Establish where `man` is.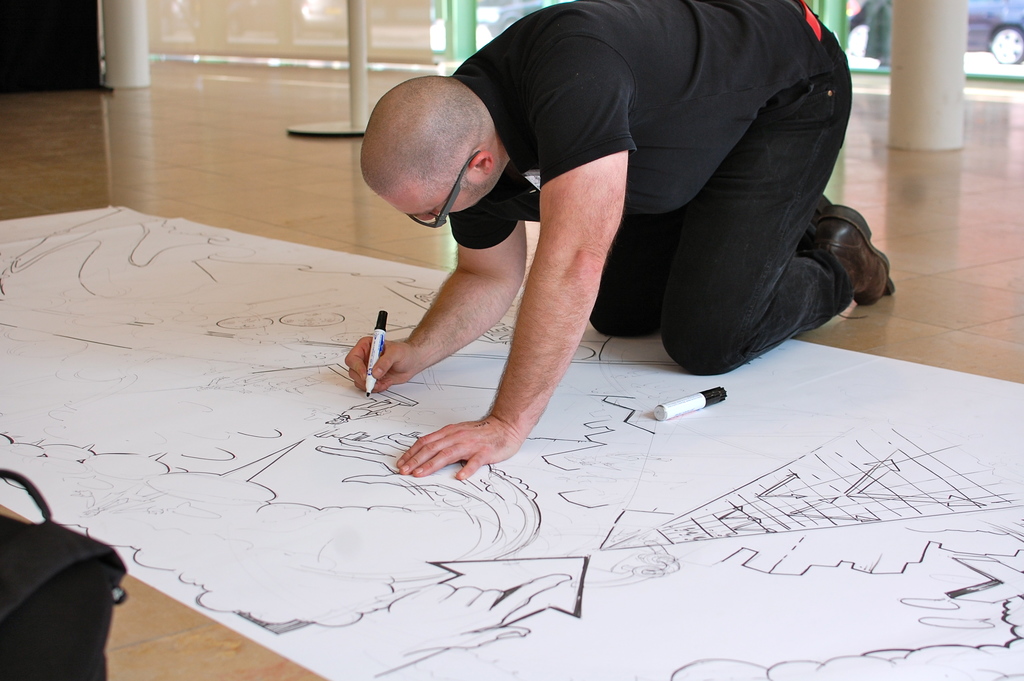
Established at bbox=(390, 0, 876, 437).
